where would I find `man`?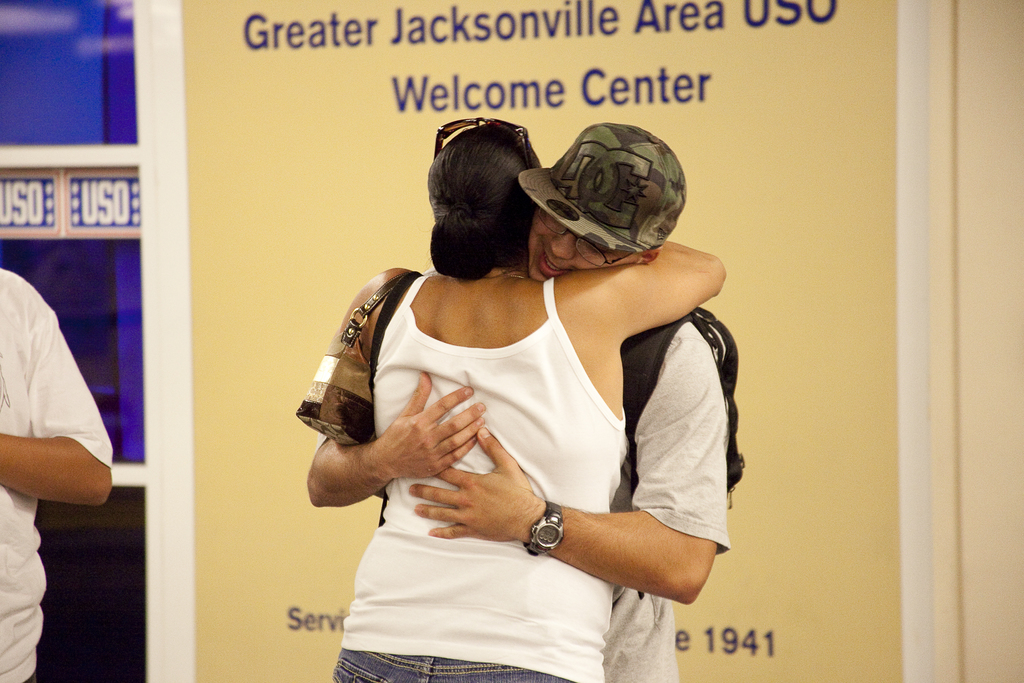
At bbox=[277, 113, 780, 660].
